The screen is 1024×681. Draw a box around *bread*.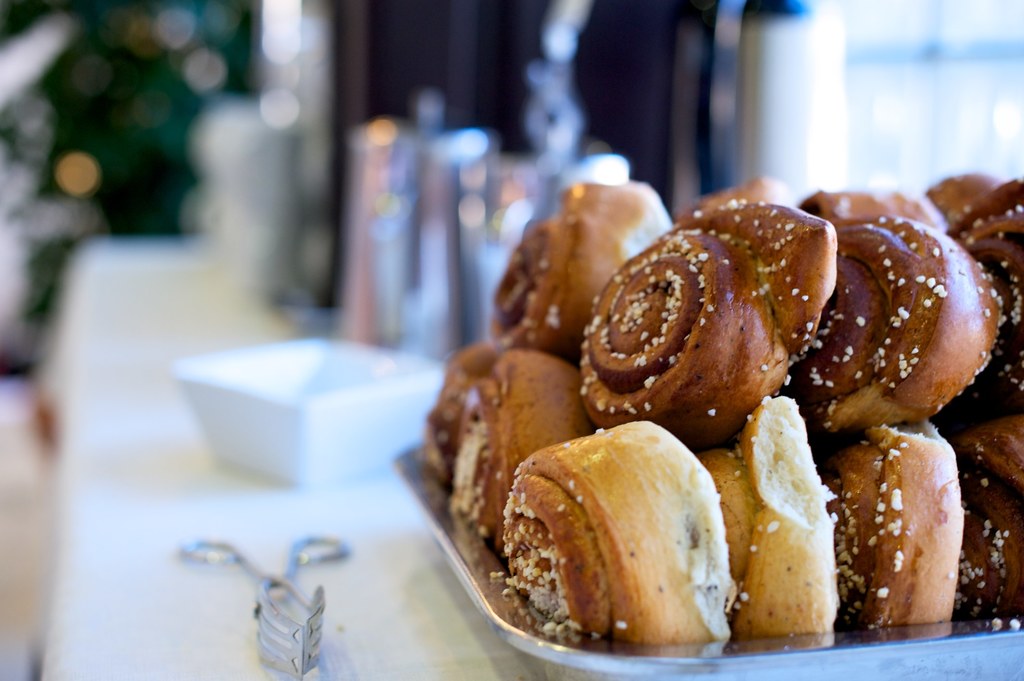
(left=821, top=415, right=961, bottom=630).
